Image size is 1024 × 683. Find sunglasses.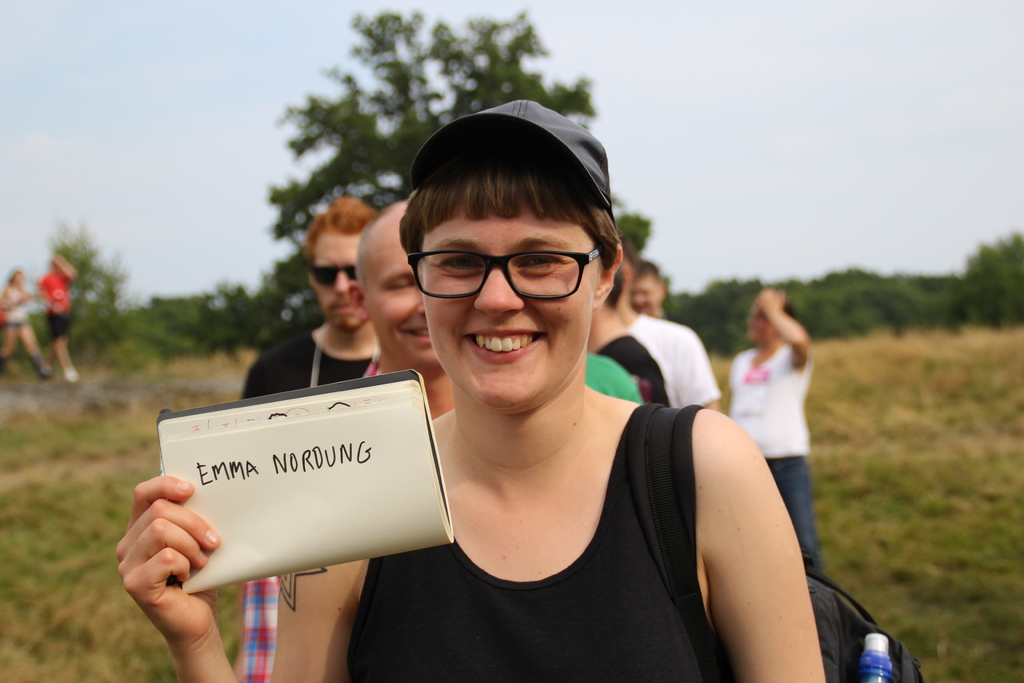
(x1=308, y1=263, x2=358, y2=290).
